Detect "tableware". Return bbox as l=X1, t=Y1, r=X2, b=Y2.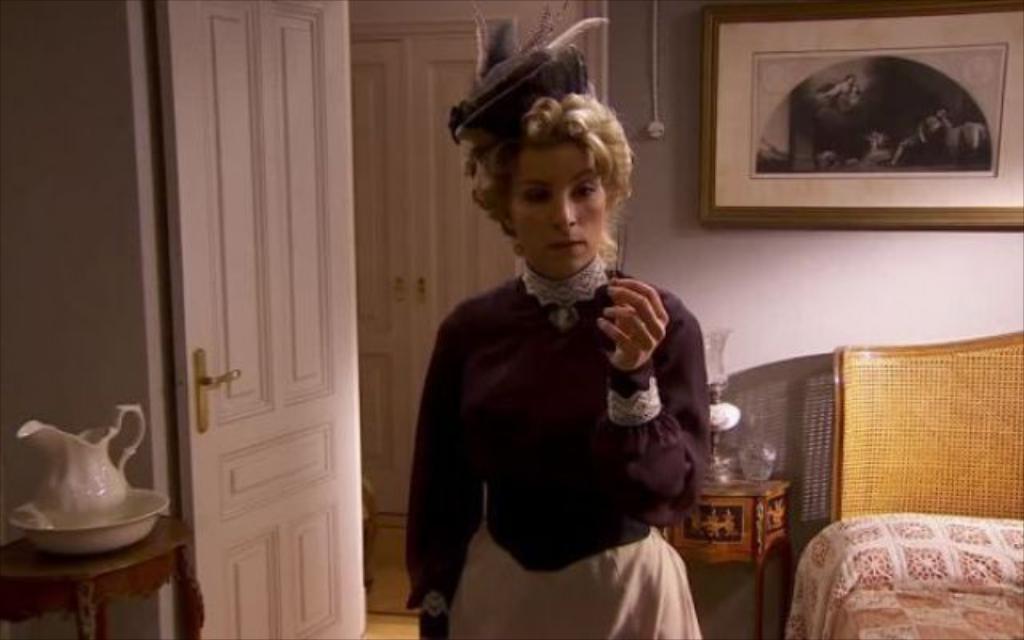
l=14, t=406, r=168, b=550.
